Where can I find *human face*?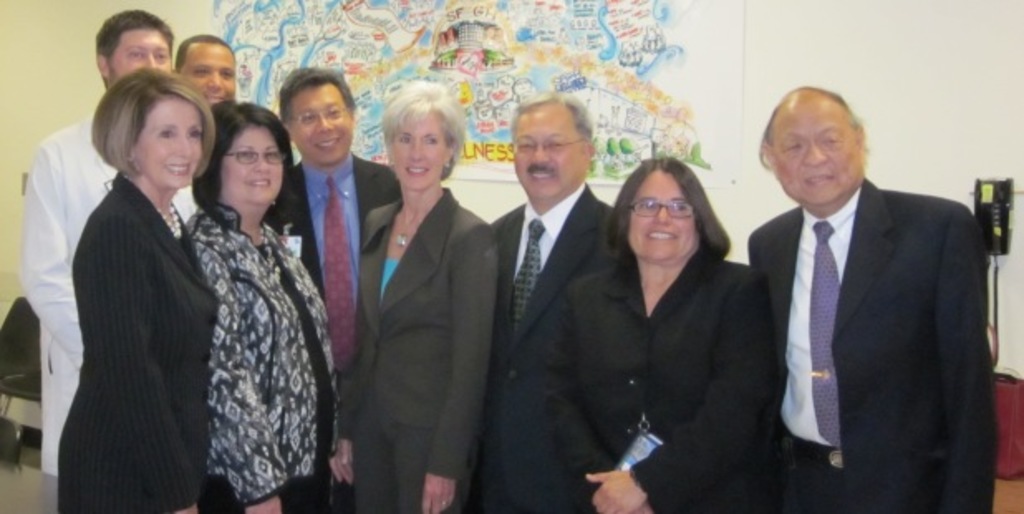
You can find it at x1=179, y1=43, x2=237, y2=109.
